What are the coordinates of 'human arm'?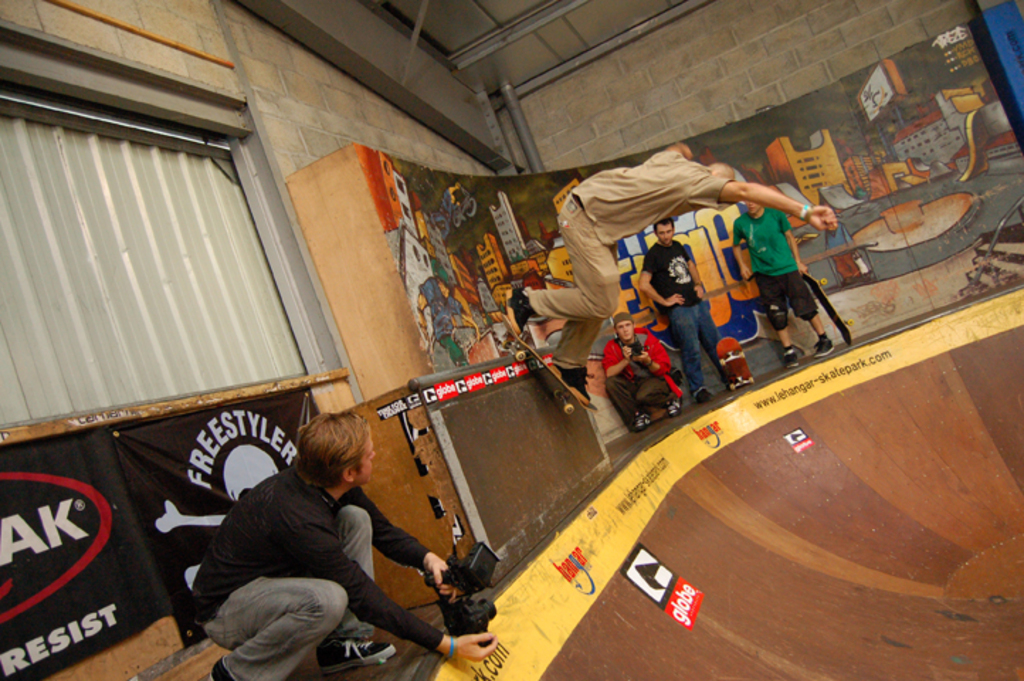
bbox(689, 172, 835, 241).
